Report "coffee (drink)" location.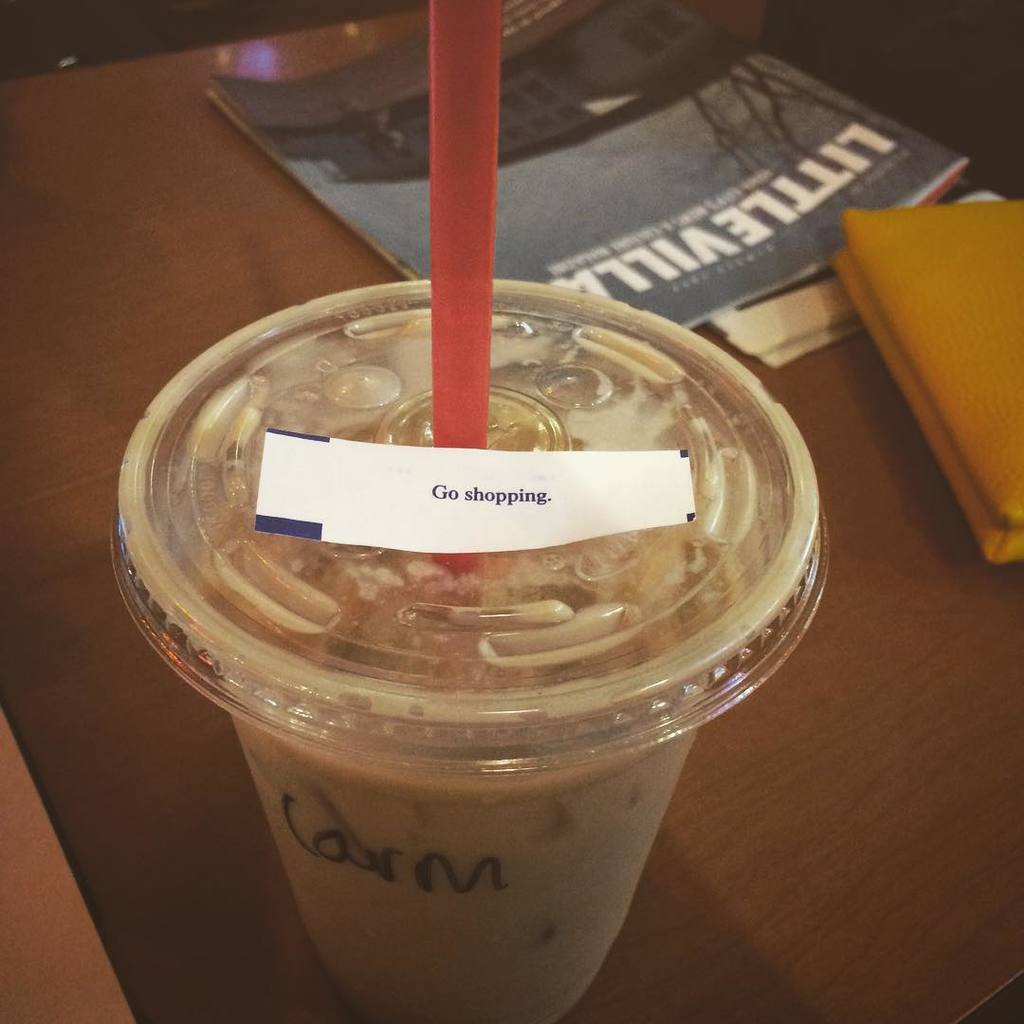
Report: select_region(174, 320, 814, 1023).
